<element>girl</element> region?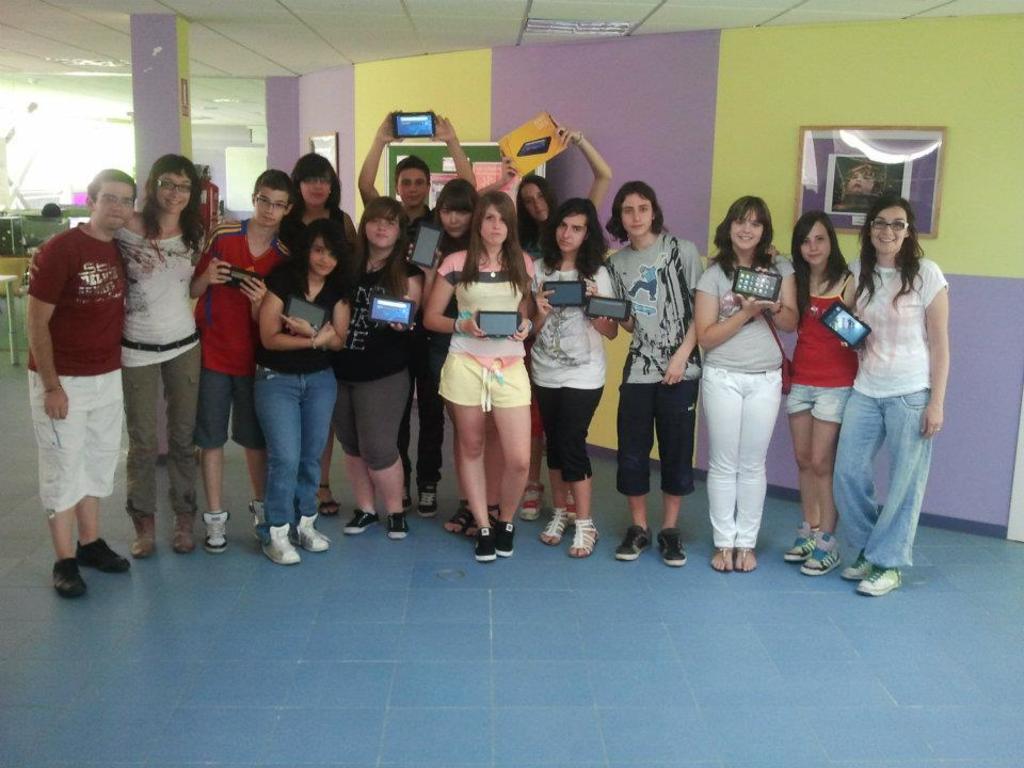
x1=780, y1=208, x2=862, y2=574
